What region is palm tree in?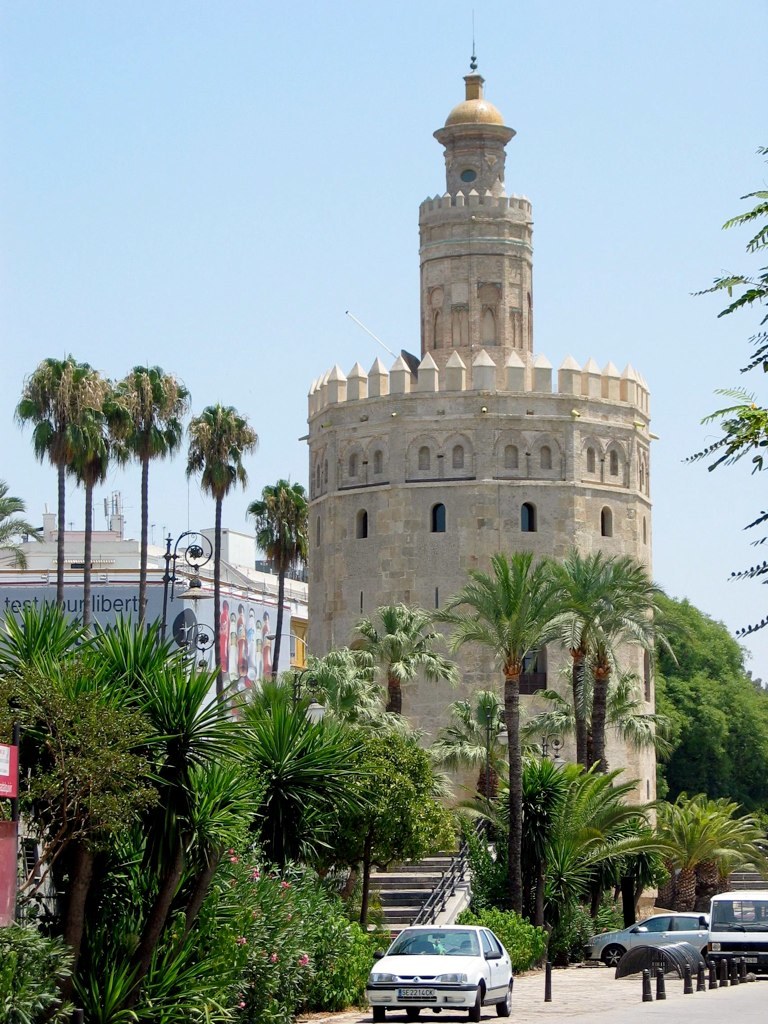
box=[109, 358, 184, 673].
